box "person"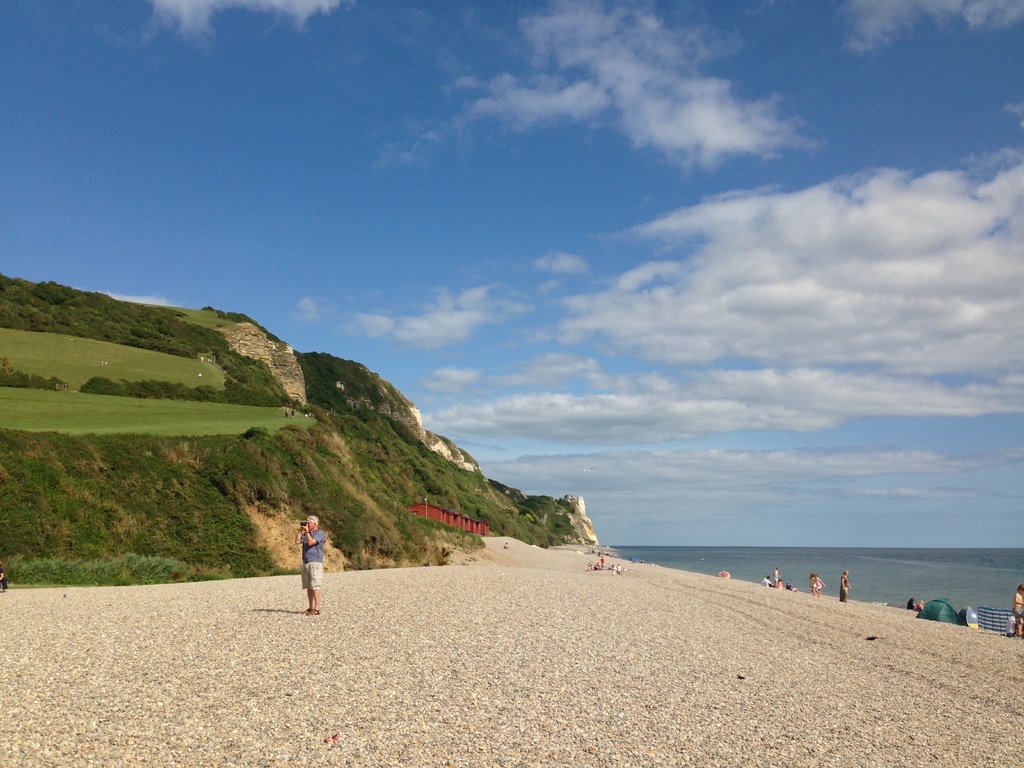
box(587, 556, 624, 575)
